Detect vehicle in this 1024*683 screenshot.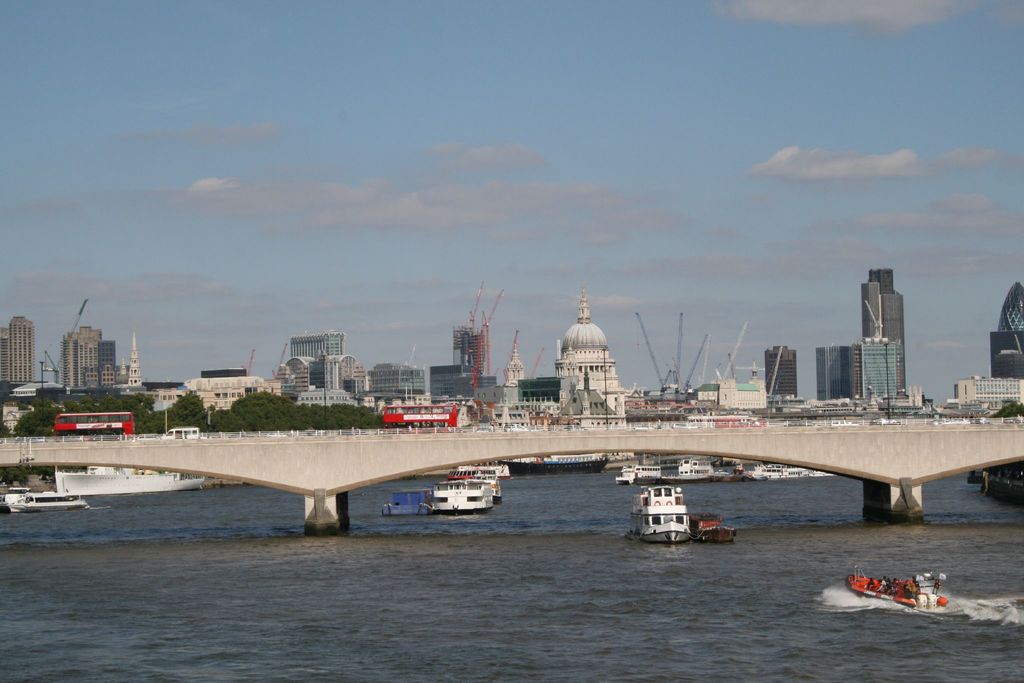
Detection: bbox=[733, 464, 832, 488].
